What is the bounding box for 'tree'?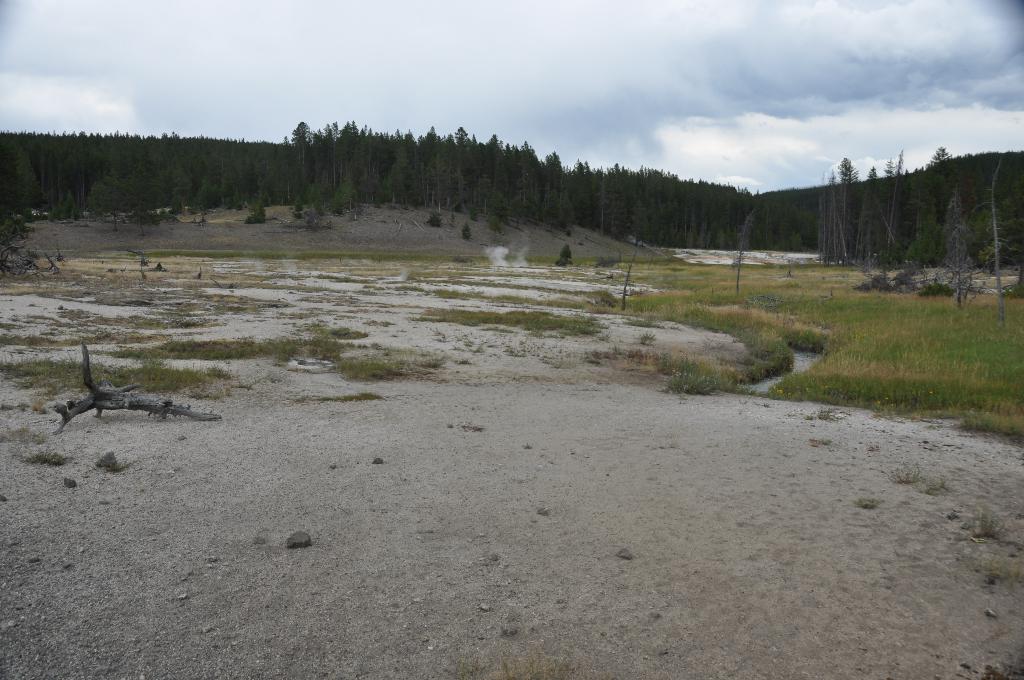
box(477, 133, 510, 218).
